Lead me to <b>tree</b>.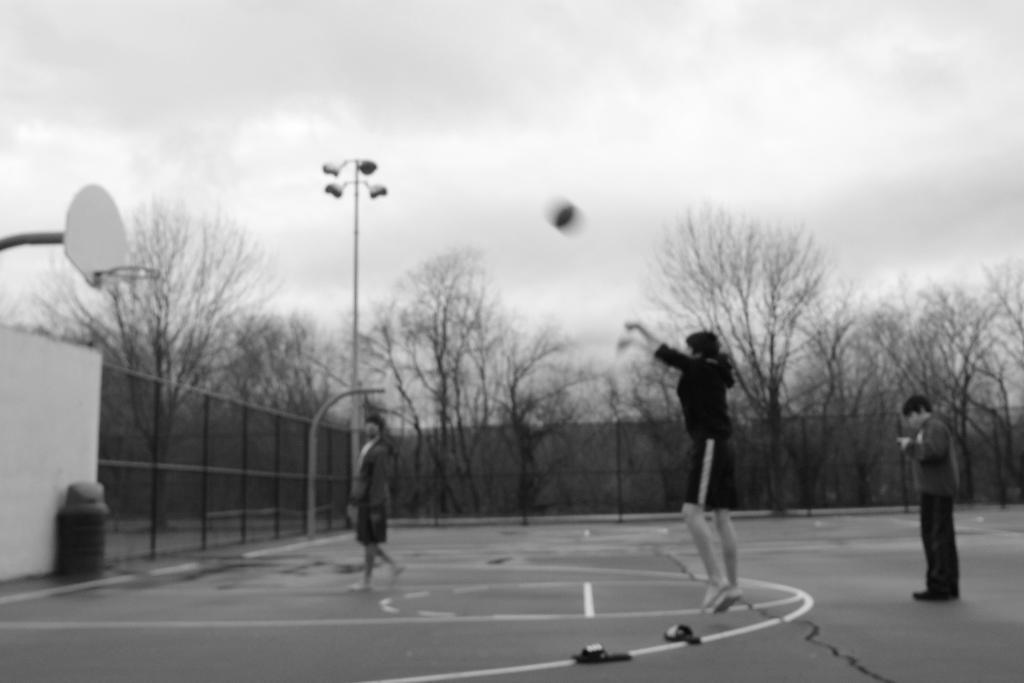
Lead to 657/185/830/512.
